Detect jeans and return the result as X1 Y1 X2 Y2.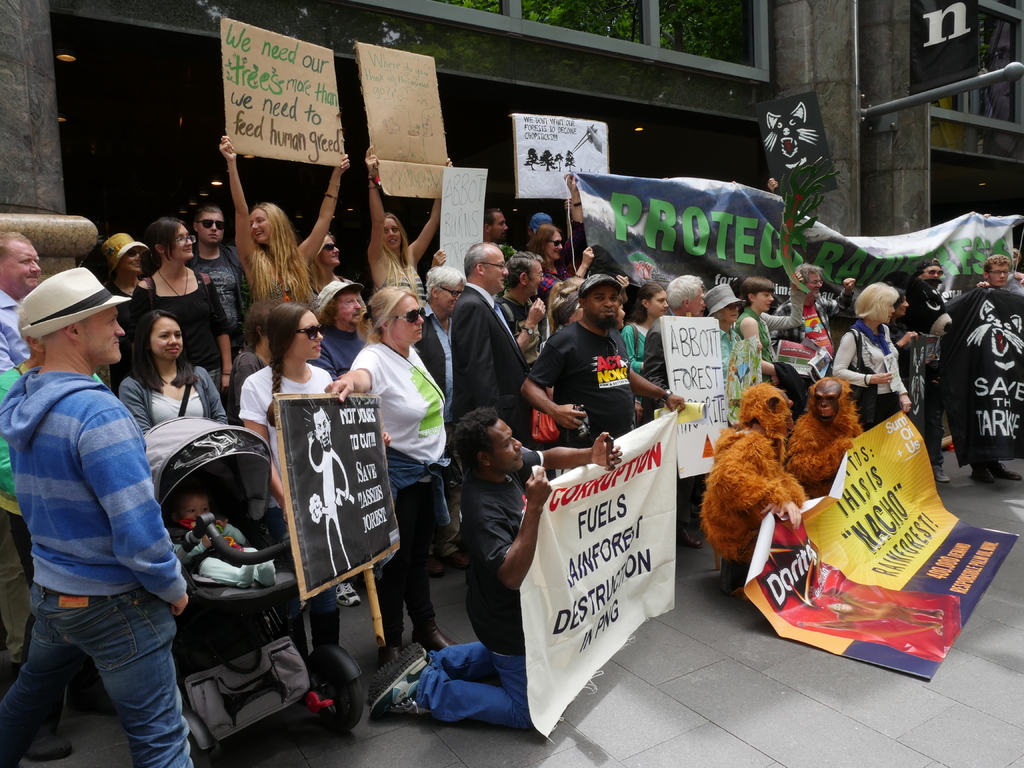
928 371 987 467.
